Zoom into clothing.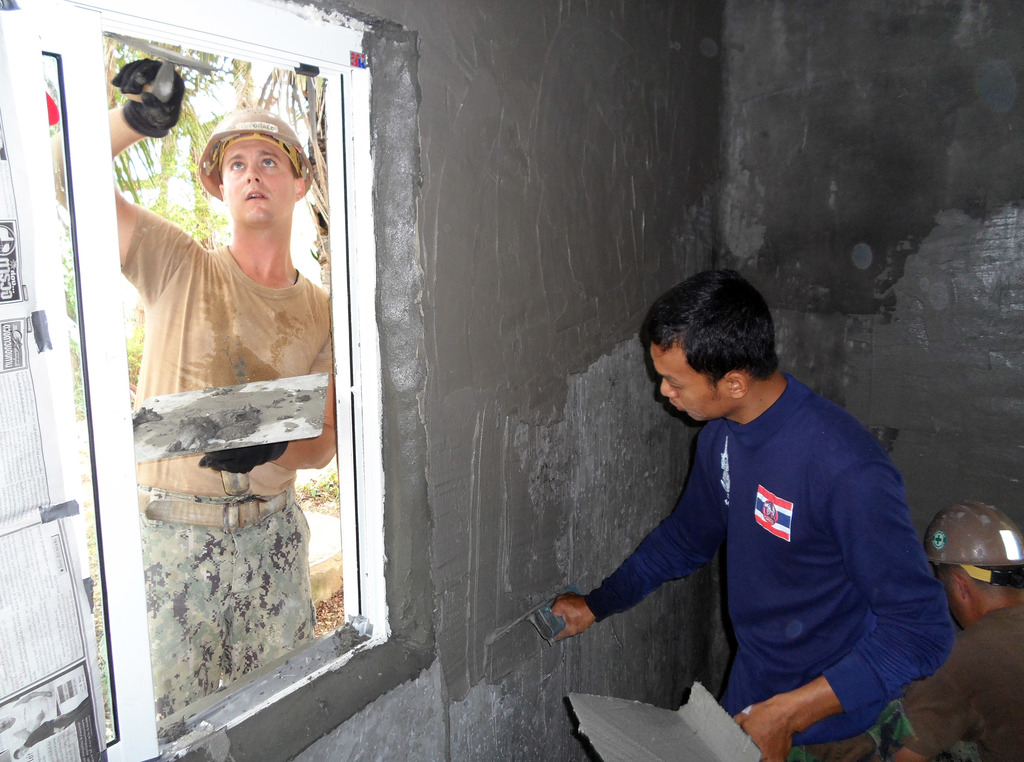
Zoom target: select_region(584, 365, 949, 761).
